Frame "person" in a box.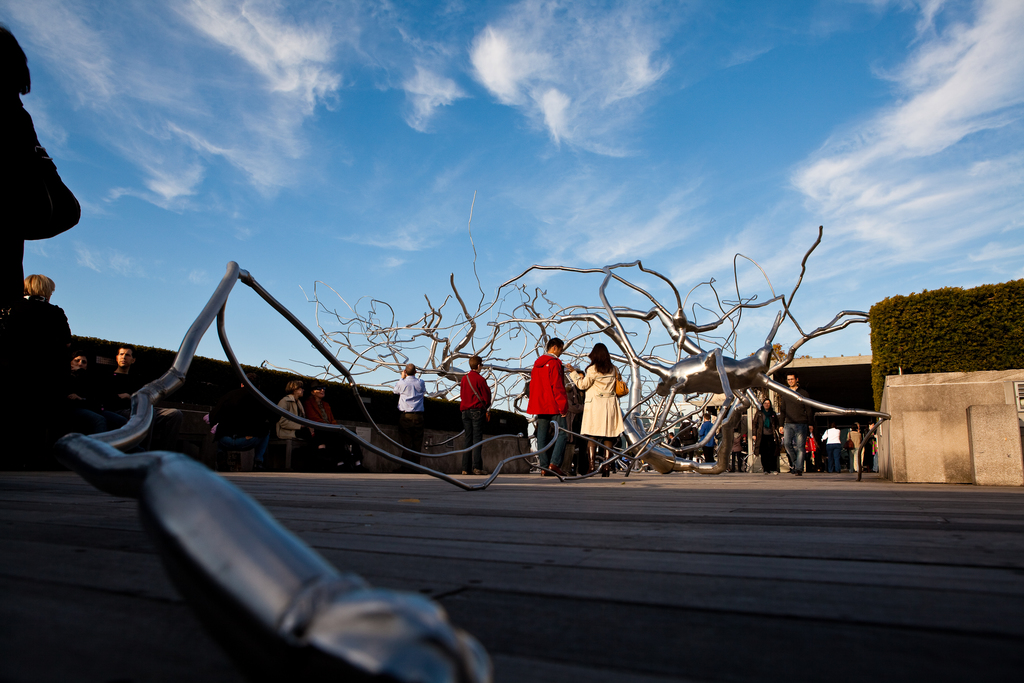
rect(817, 418, 841, 469).
